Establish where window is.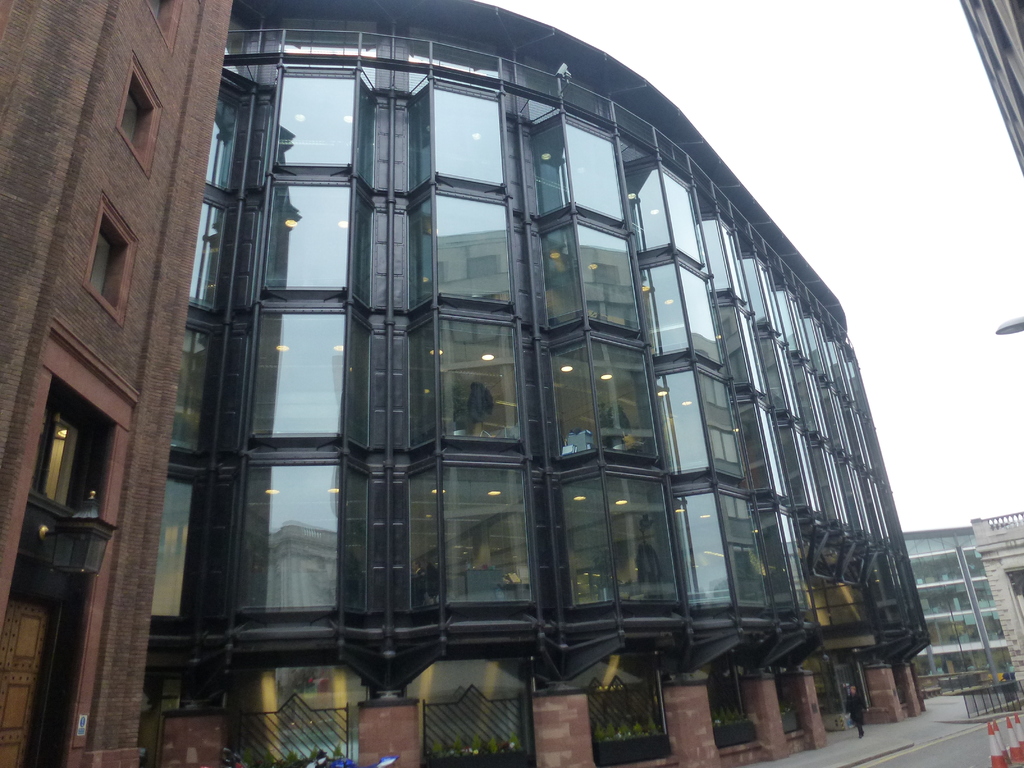
Established at [79, 190, 133, 324].
